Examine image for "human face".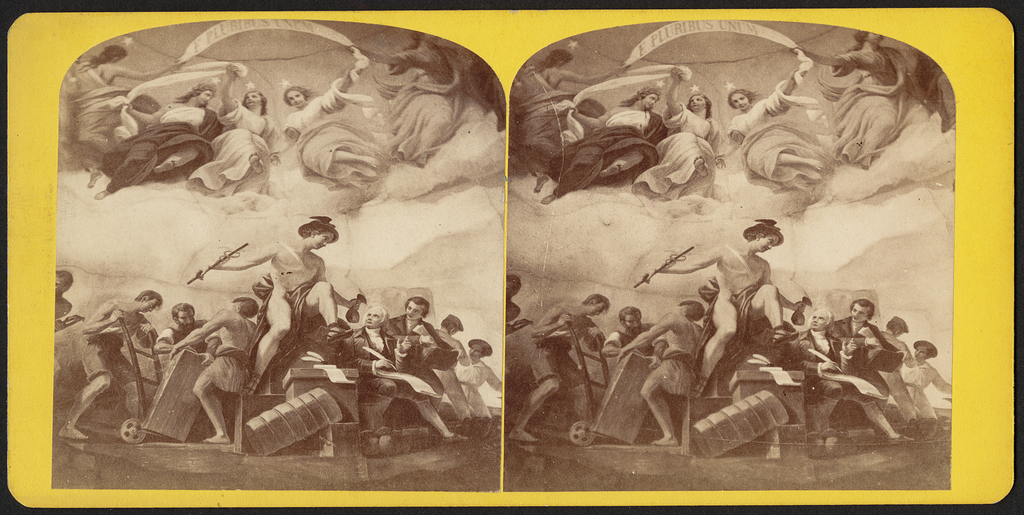
Examination result: bbox=(813, 313, 829, 329).
